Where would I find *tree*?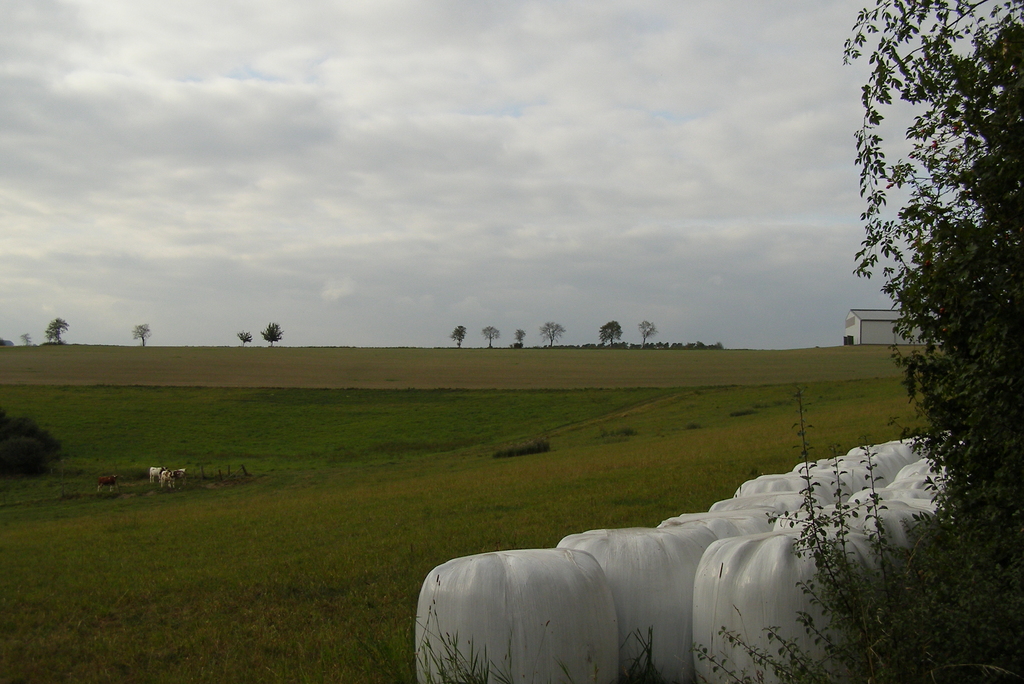
At x1=235, y1=329, x2=255, y2=352.
